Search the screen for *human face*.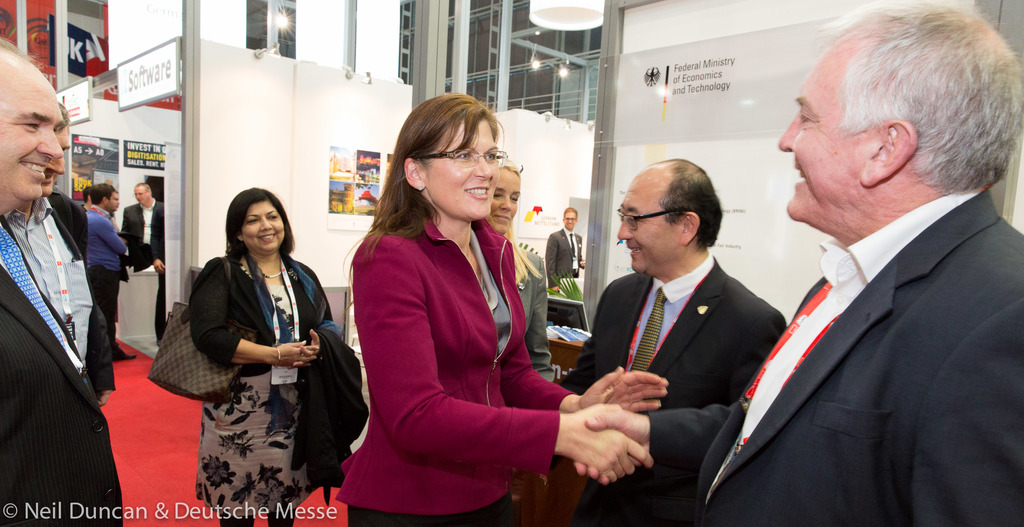
Found at 776 55 856 218.
